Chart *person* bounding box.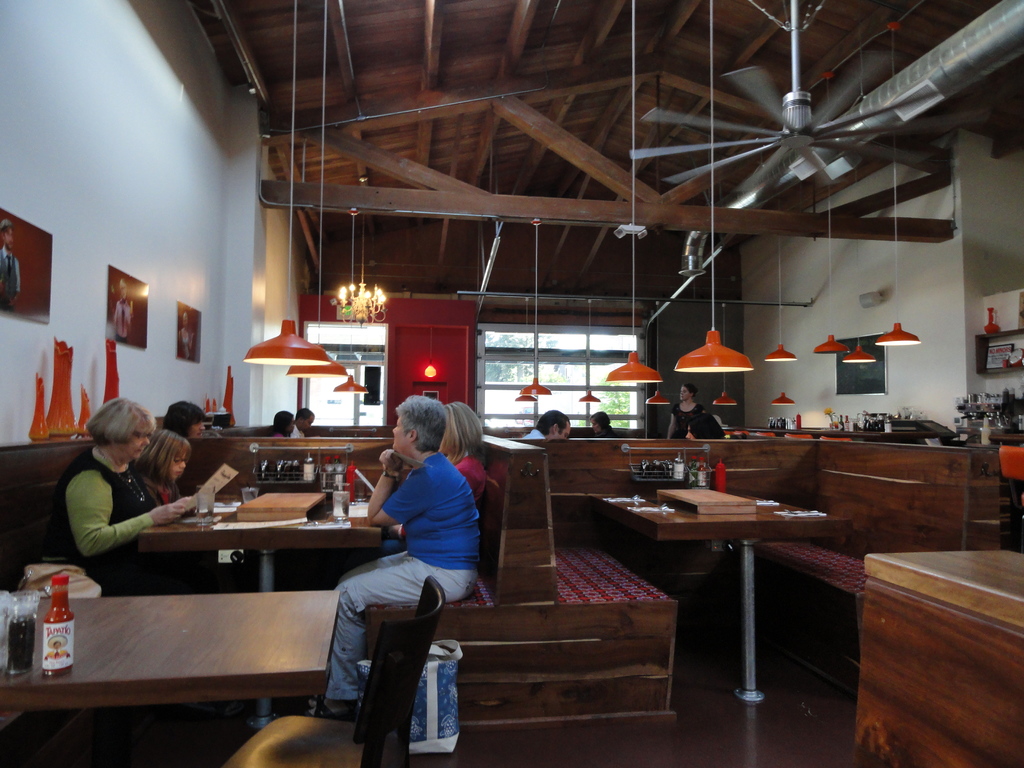
Charted: bbox(516, 406, 570, 440).
